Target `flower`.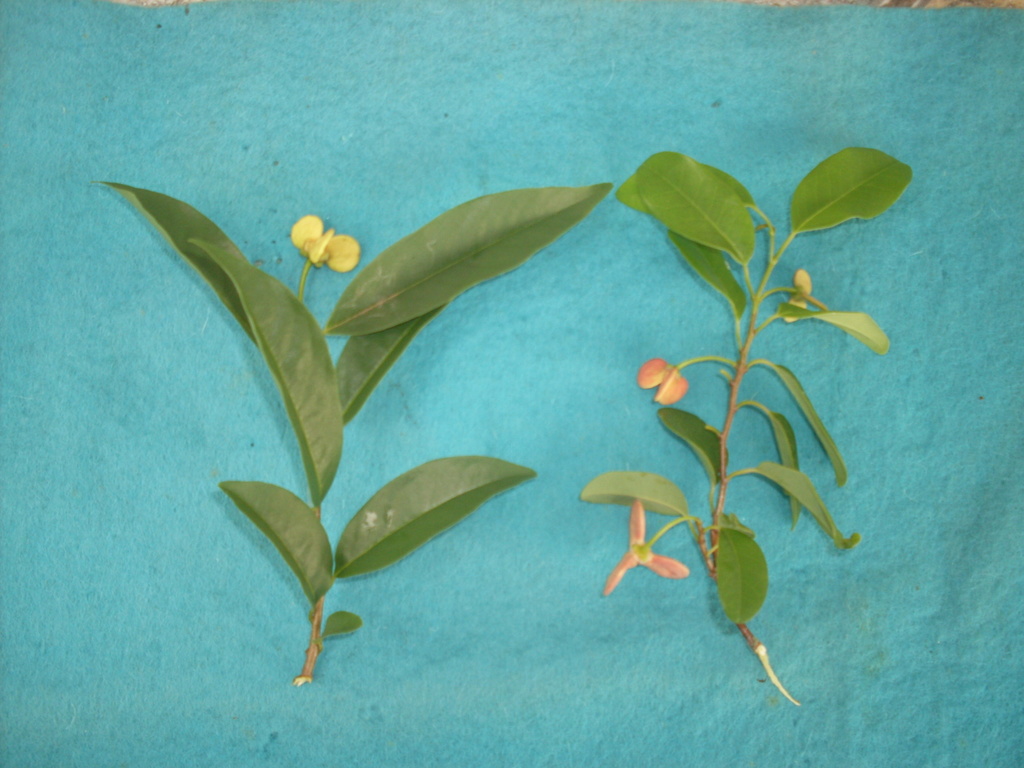
Target region: [x1=604, y1=498, x2=690, y2=596].
